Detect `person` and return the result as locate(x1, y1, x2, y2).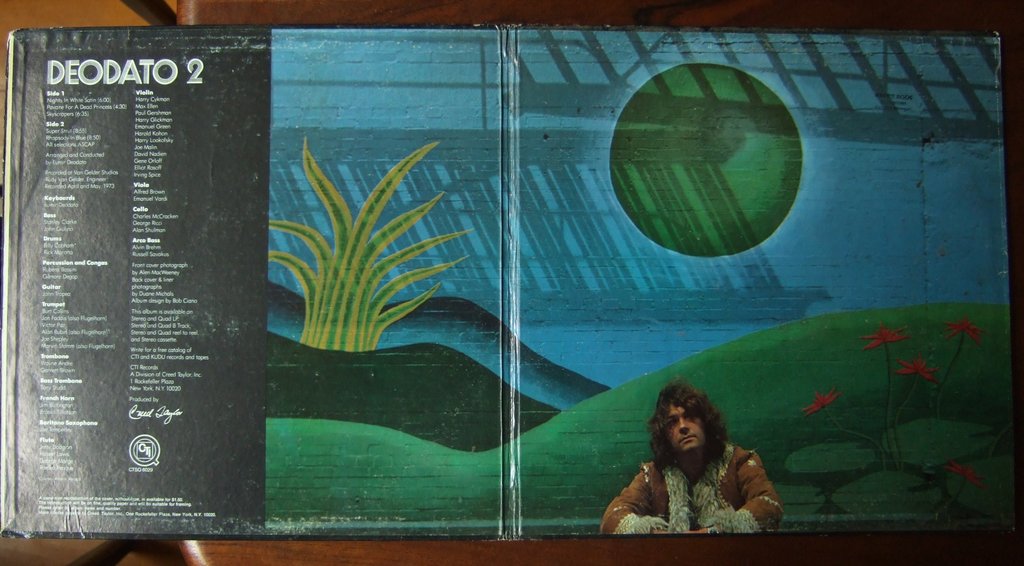
locate(623, 379, 772, 542).
